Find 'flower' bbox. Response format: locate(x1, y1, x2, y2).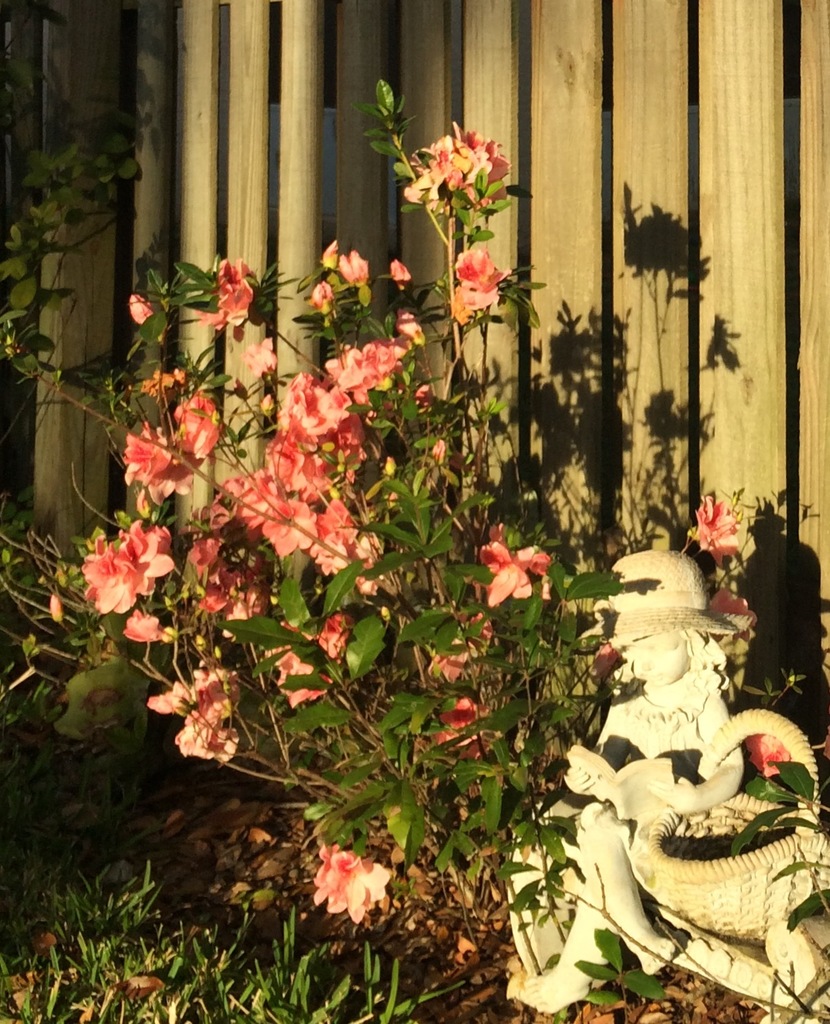
locate(478, 540, 550, 614).
